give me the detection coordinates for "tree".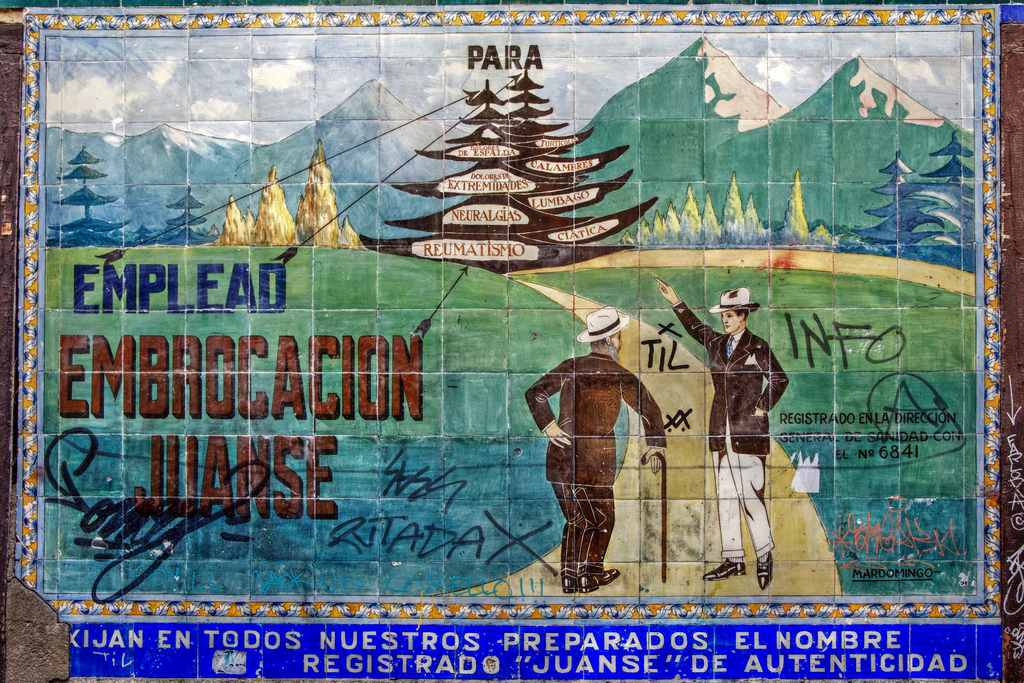
x1=852 y1=147 x2=943 y2=258.
